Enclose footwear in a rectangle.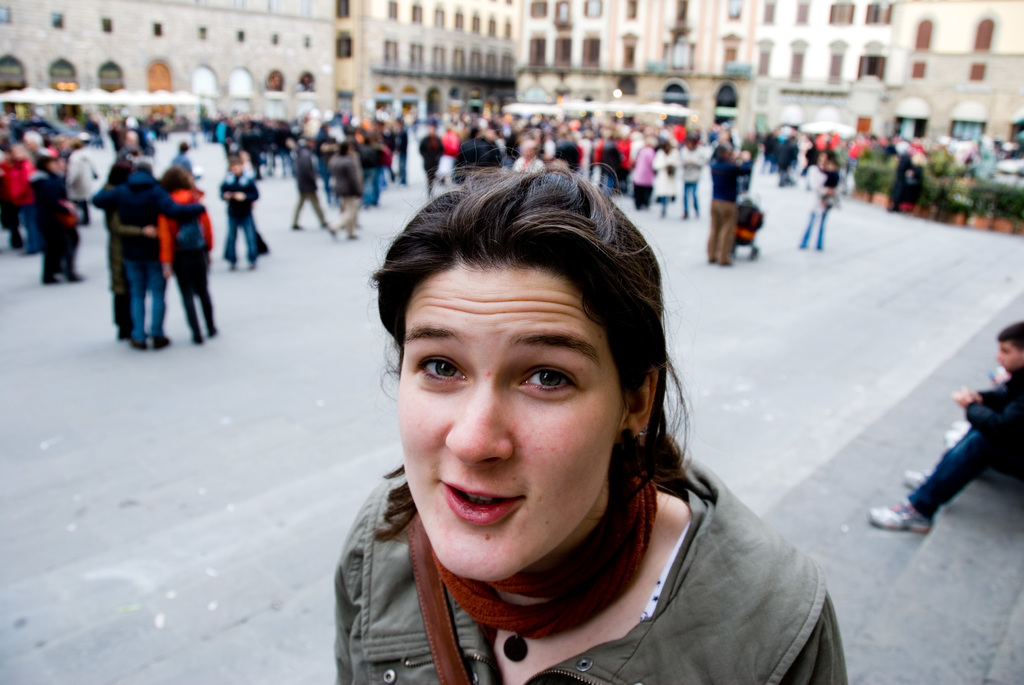
[864,502,930,534].
